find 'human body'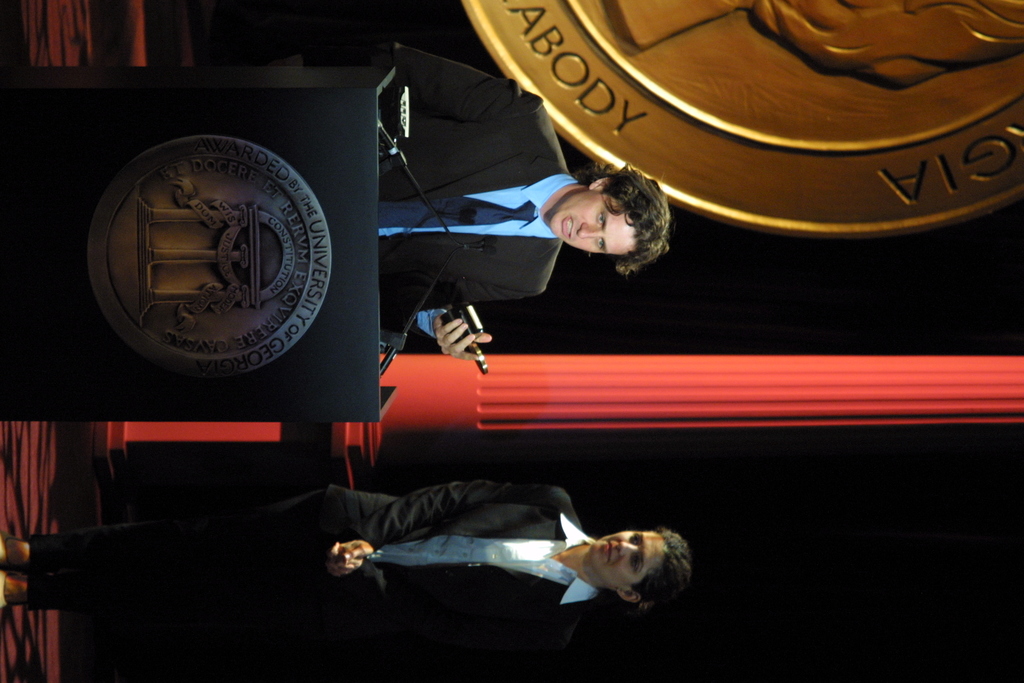
left=371, top=51, right=677, bottom=375
